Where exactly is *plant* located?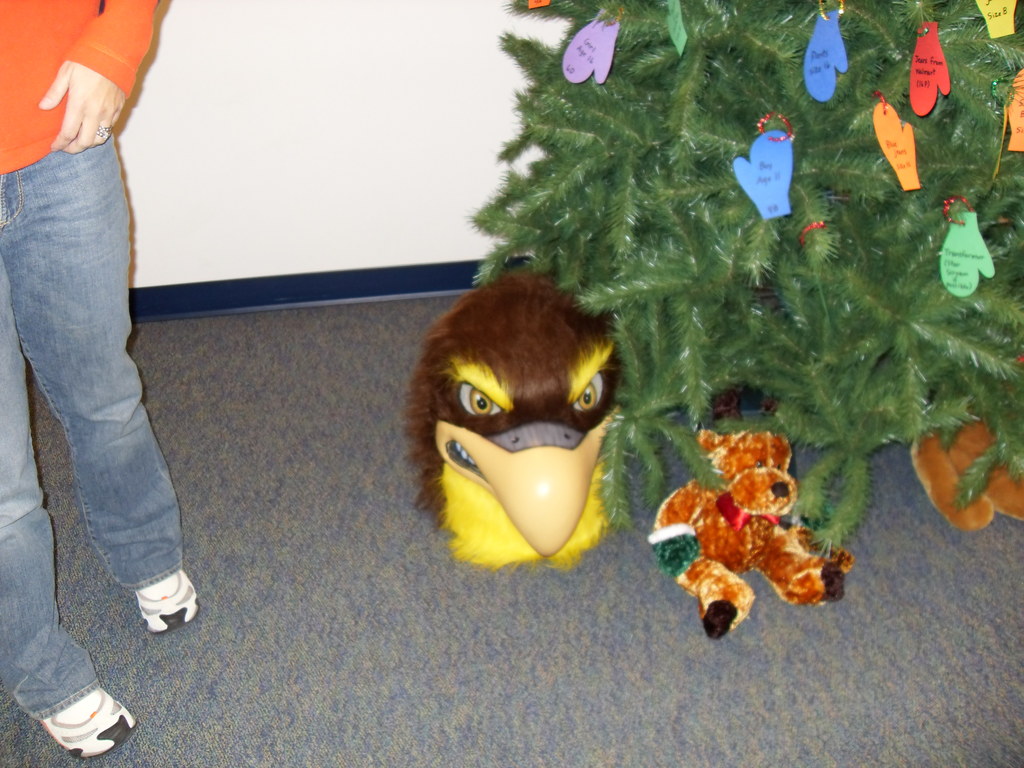
Its bounding box is 459, 0, 1023, 557.
